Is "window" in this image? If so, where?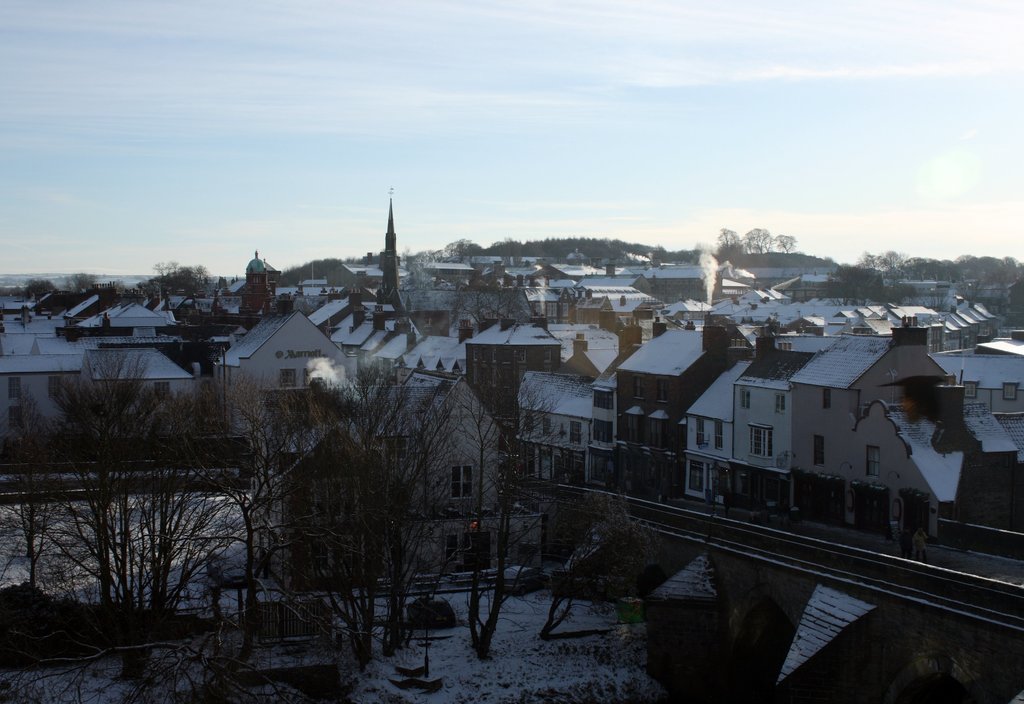
Yes, at bbox(8, 379, 20, 397).
